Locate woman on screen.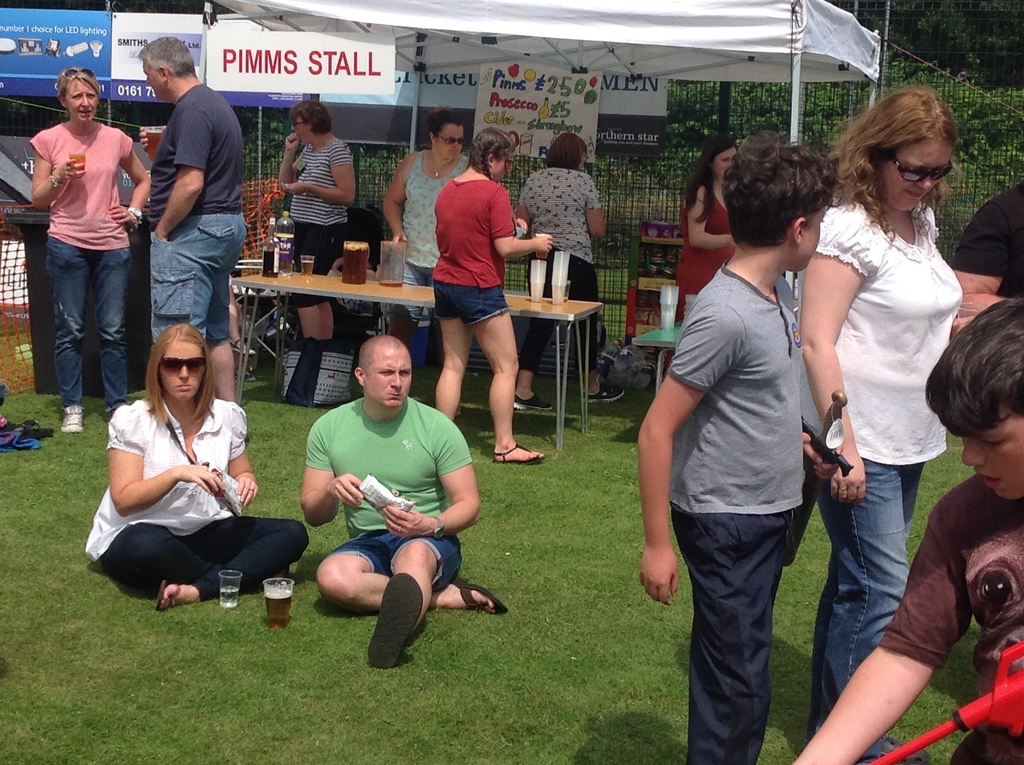
On screen at (x1=511, y1=133, x2=639, y2=412).
